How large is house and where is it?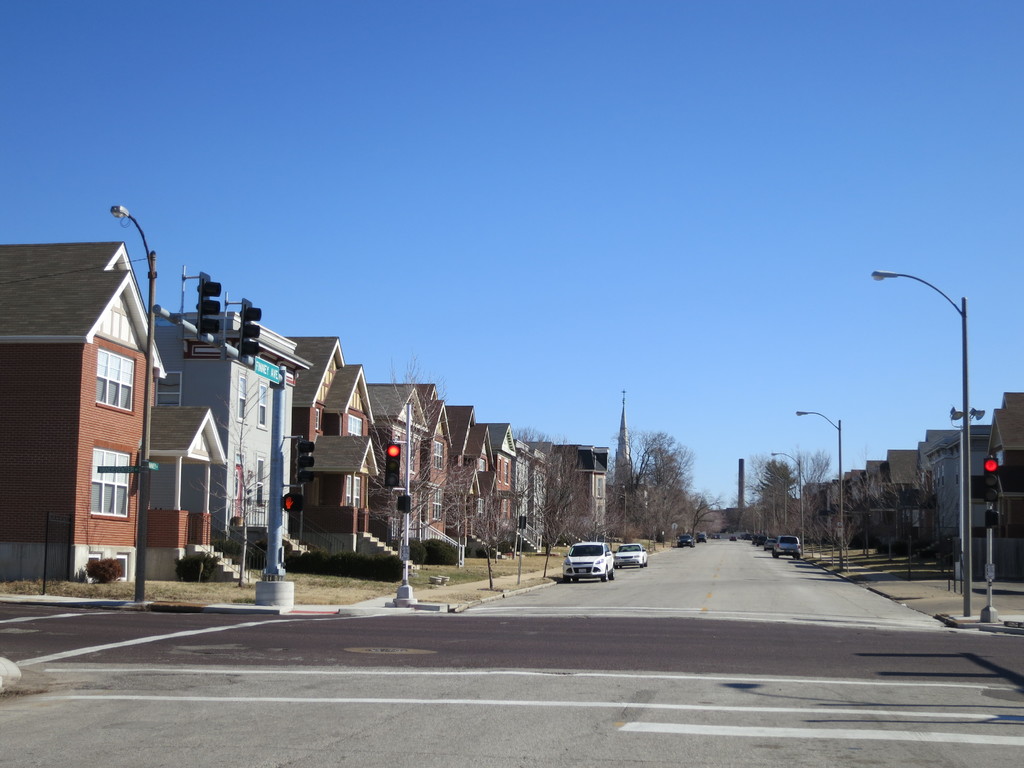
Bounding box: [142,284,301,565].
